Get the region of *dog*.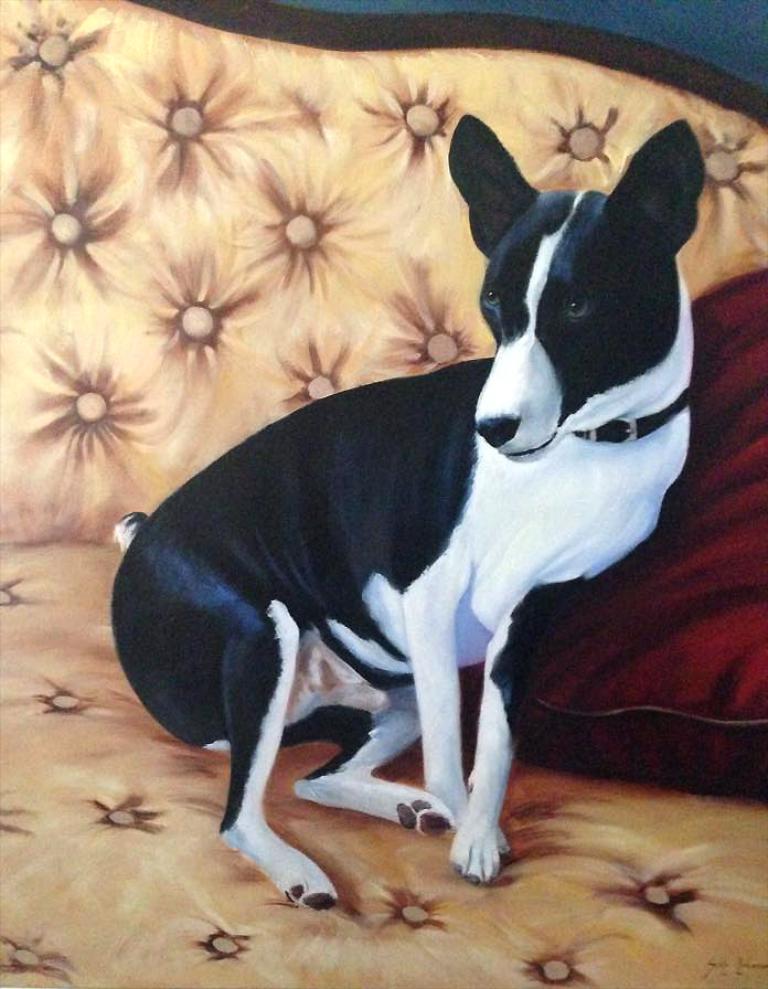
x1=106 y1=114 x2=711 y2=910.
